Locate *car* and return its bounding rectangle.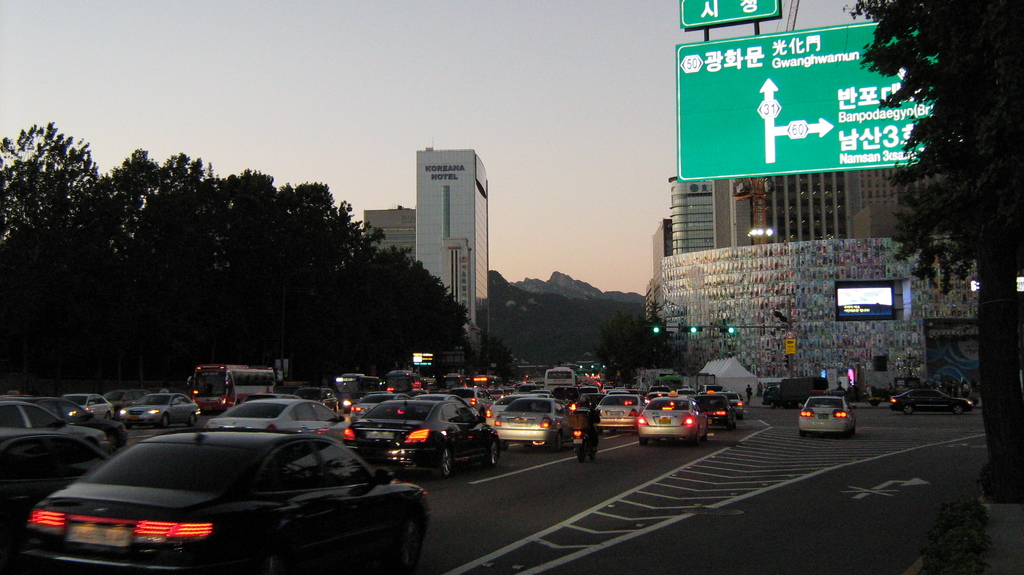
bbox=[27, 396, 409, 567].
